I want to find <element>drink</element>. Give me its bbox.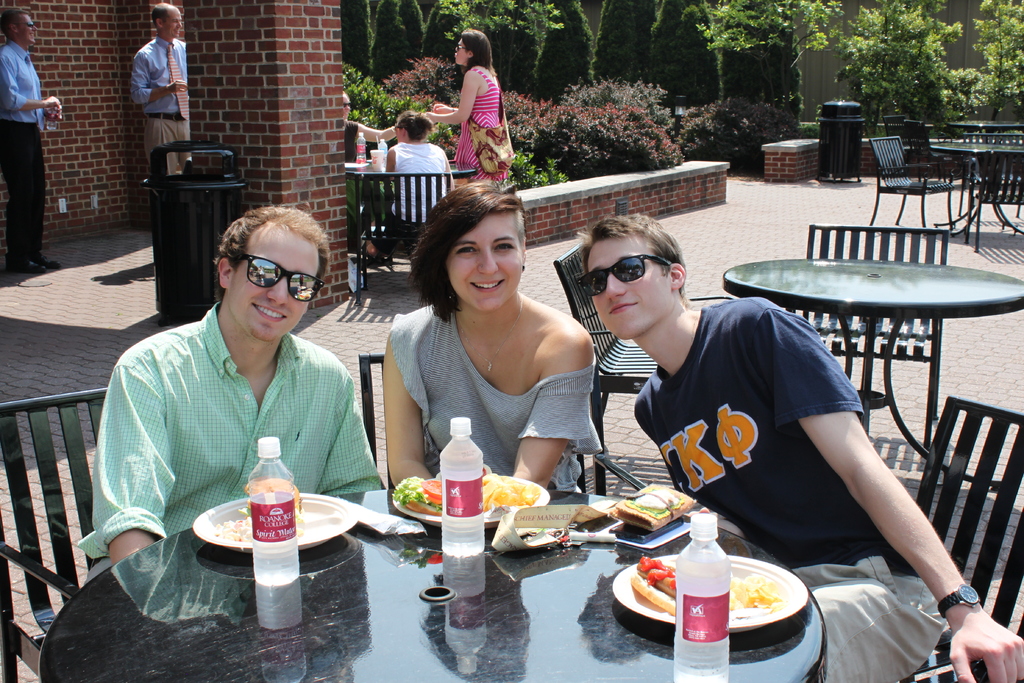
[left=676, top=516, right=730, bottom=682].
